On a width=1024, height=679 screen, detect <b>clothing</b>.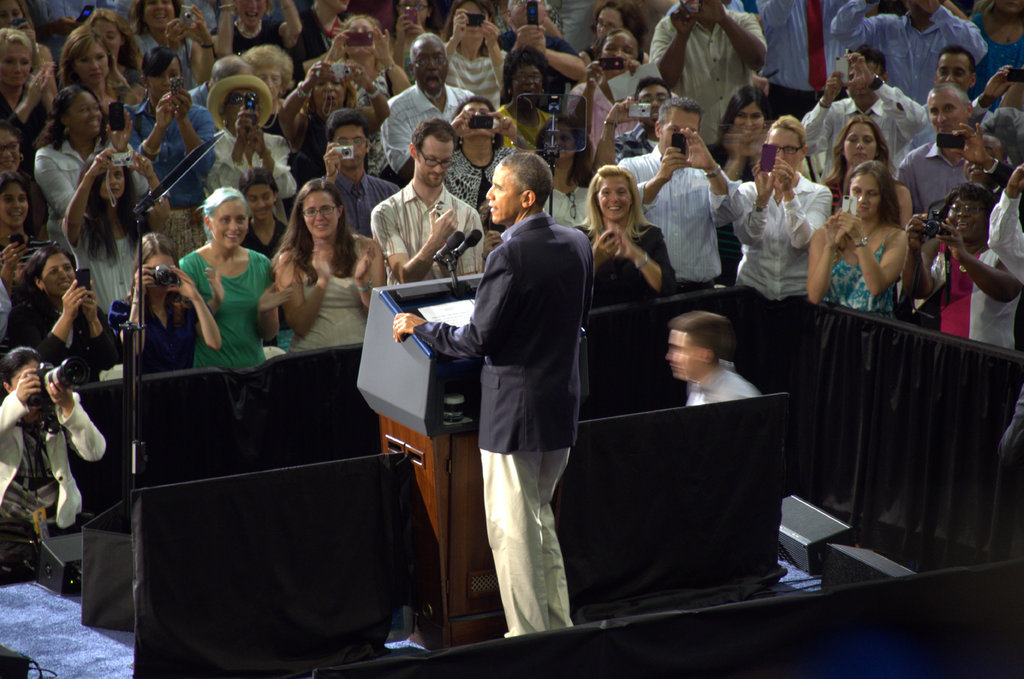
[412, 211, 588, 634].
